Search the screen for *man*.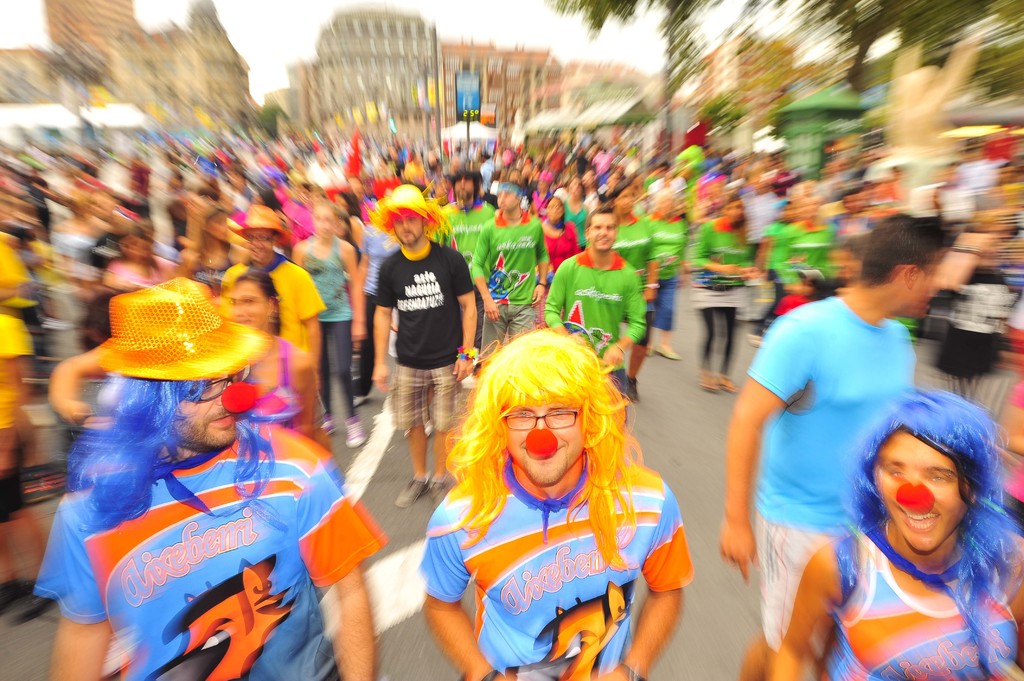
Found at bbox=(359, 195, 479, 456).
